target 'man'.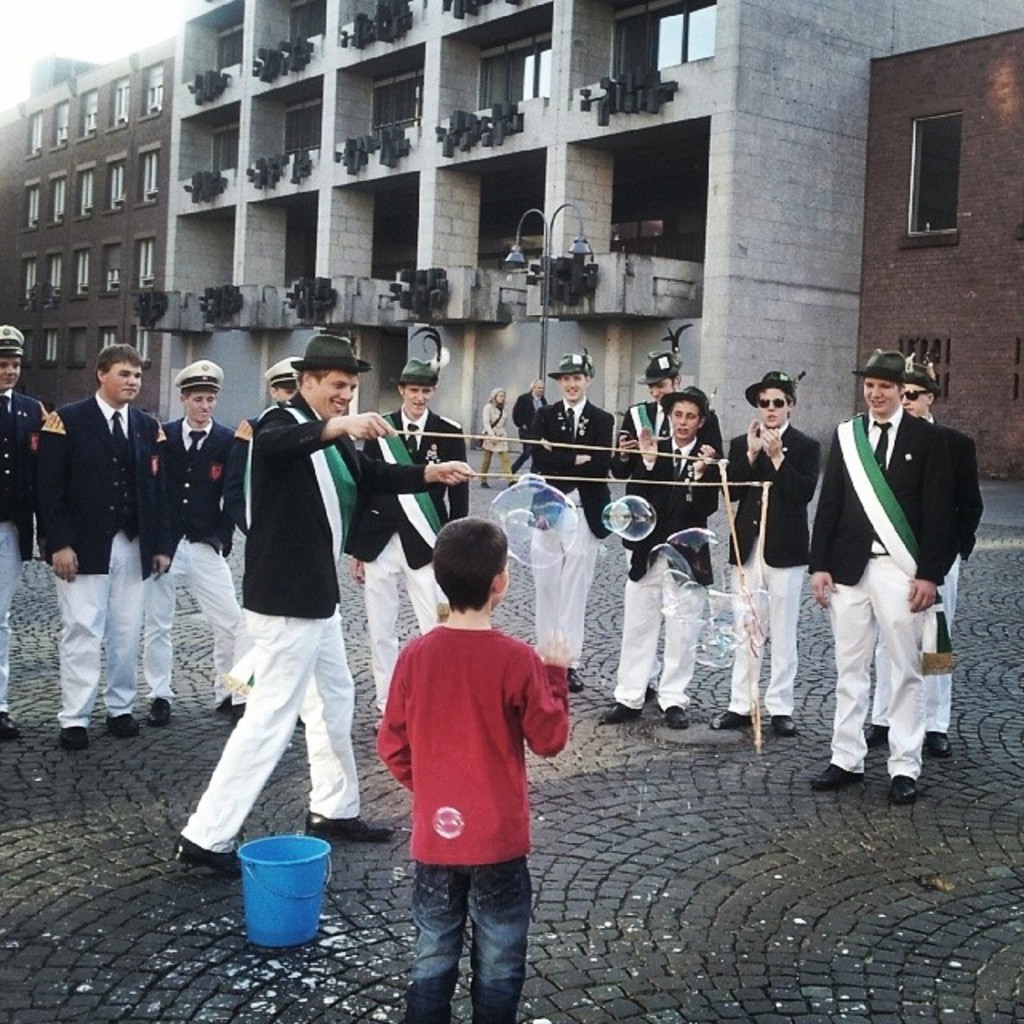
Target region: {"left": 530, "top": 357, "right": 613, "bottom": 693}.
